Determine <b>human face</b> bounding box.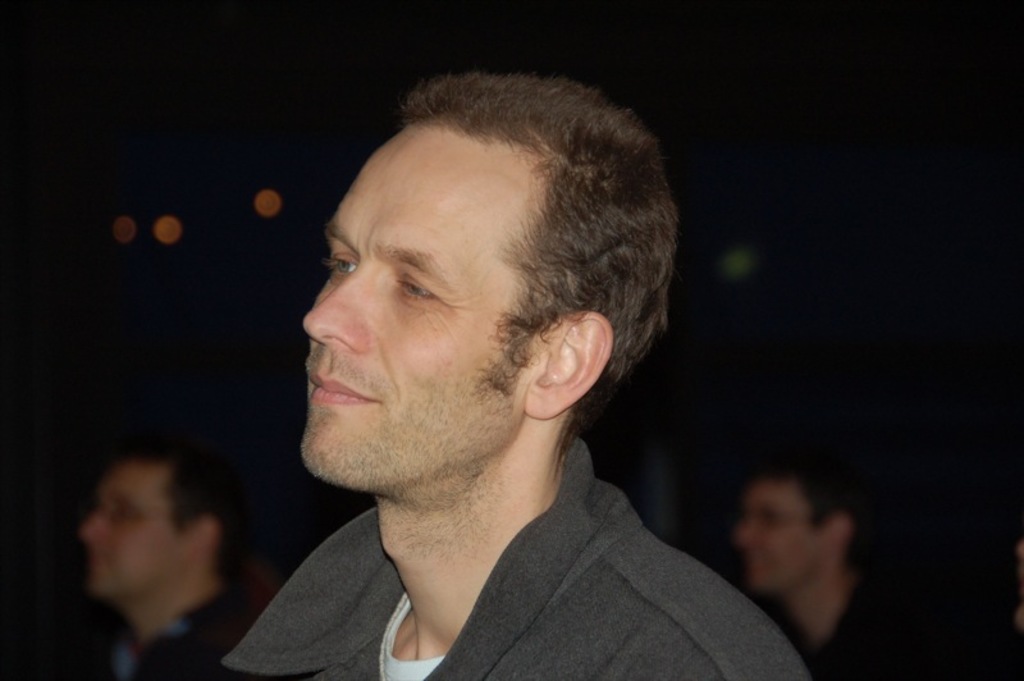
Determined: <box>724,480,831,612</box>.
